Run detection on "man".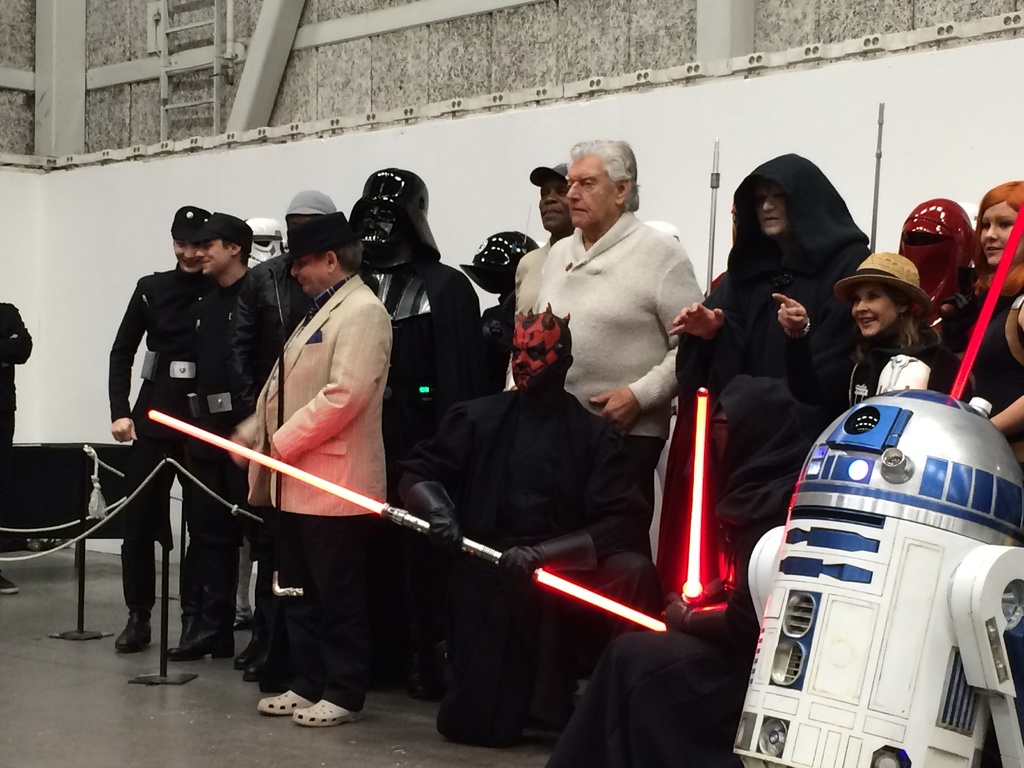
Result: (x1=198, y1=217, x2=260, y2=659).
